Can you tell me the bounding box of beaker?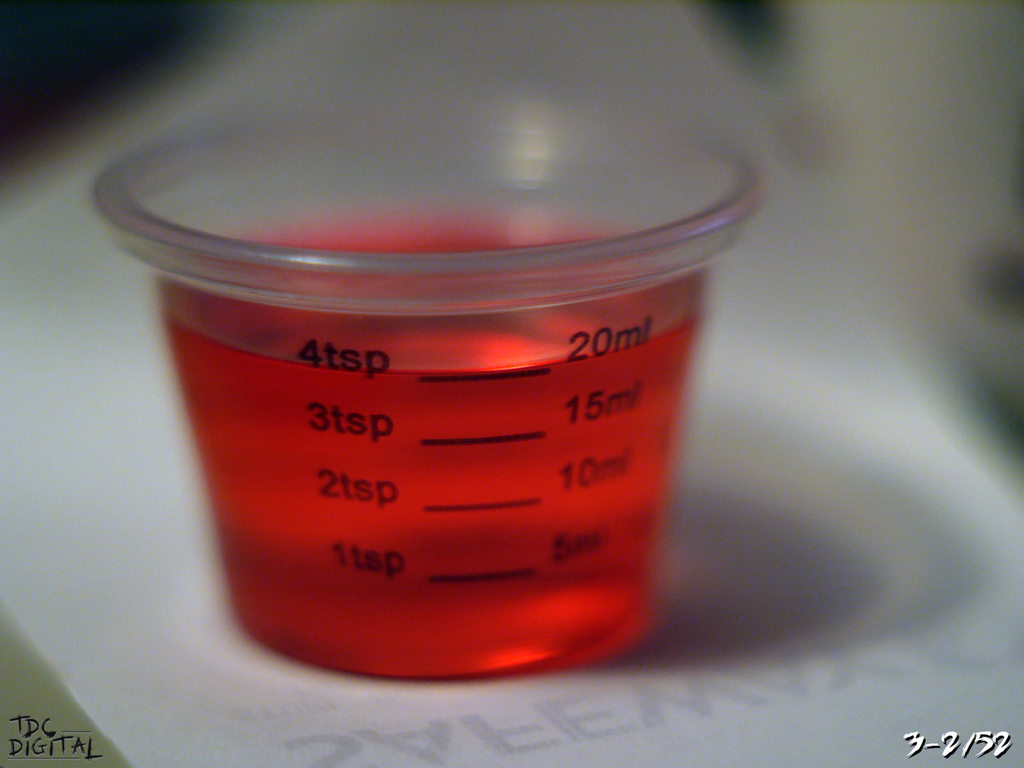
<region>94, 86, 762, 680</region>.
